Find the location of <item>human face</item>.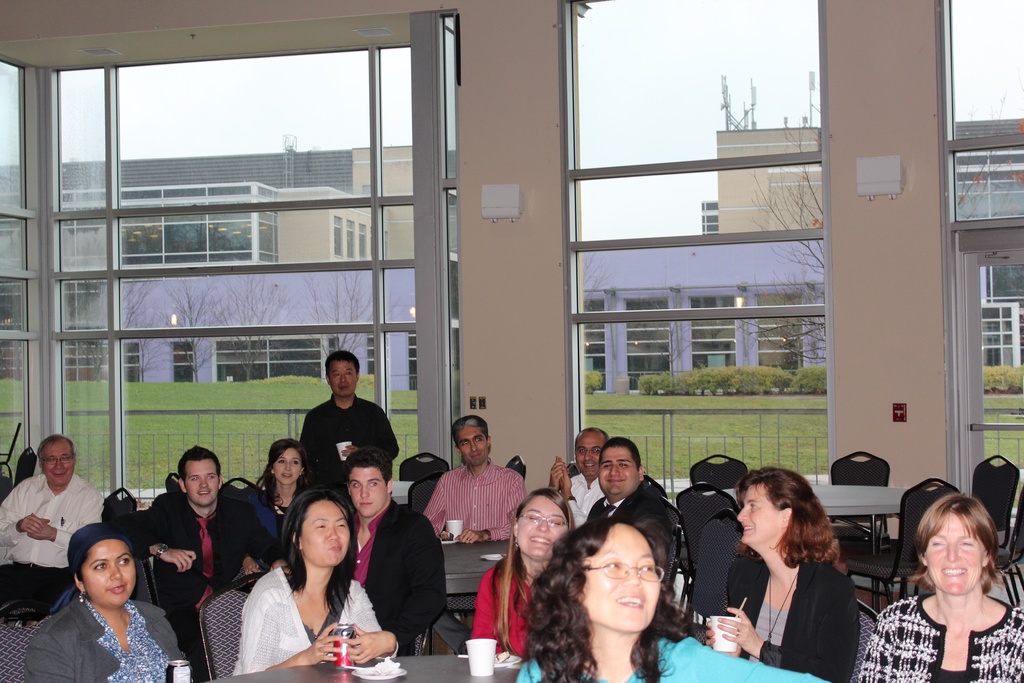
Location: <region>739, 479, 780, 548</region>.
